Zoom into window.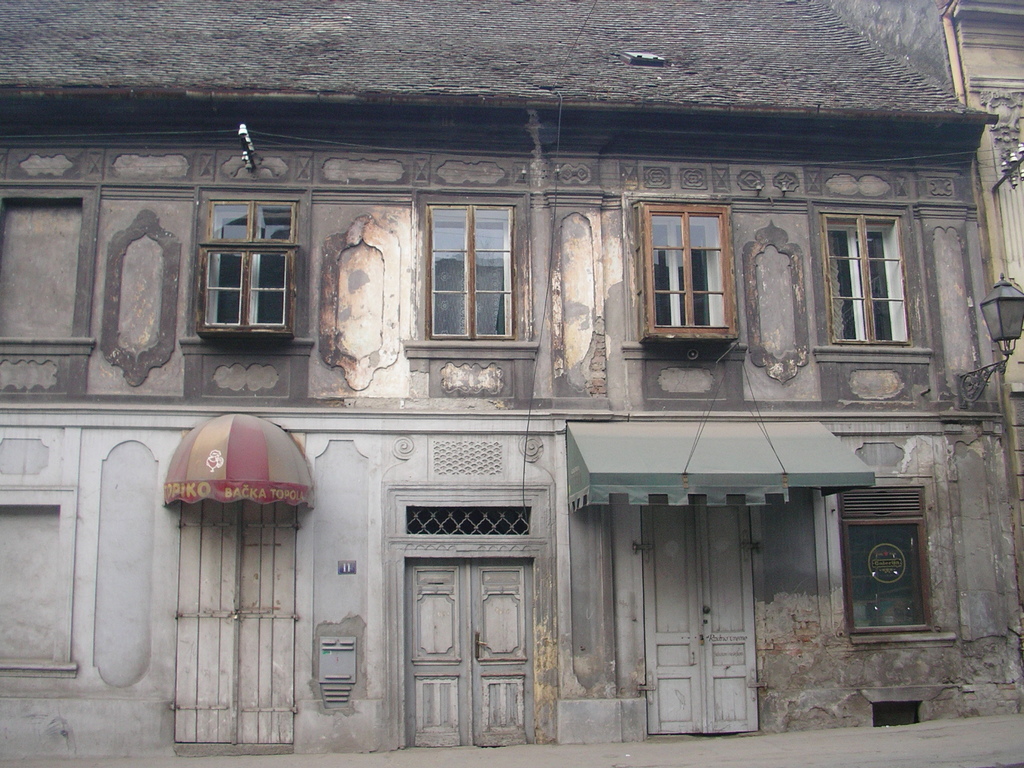
Zoom target: 193, 187, 301, 335.
